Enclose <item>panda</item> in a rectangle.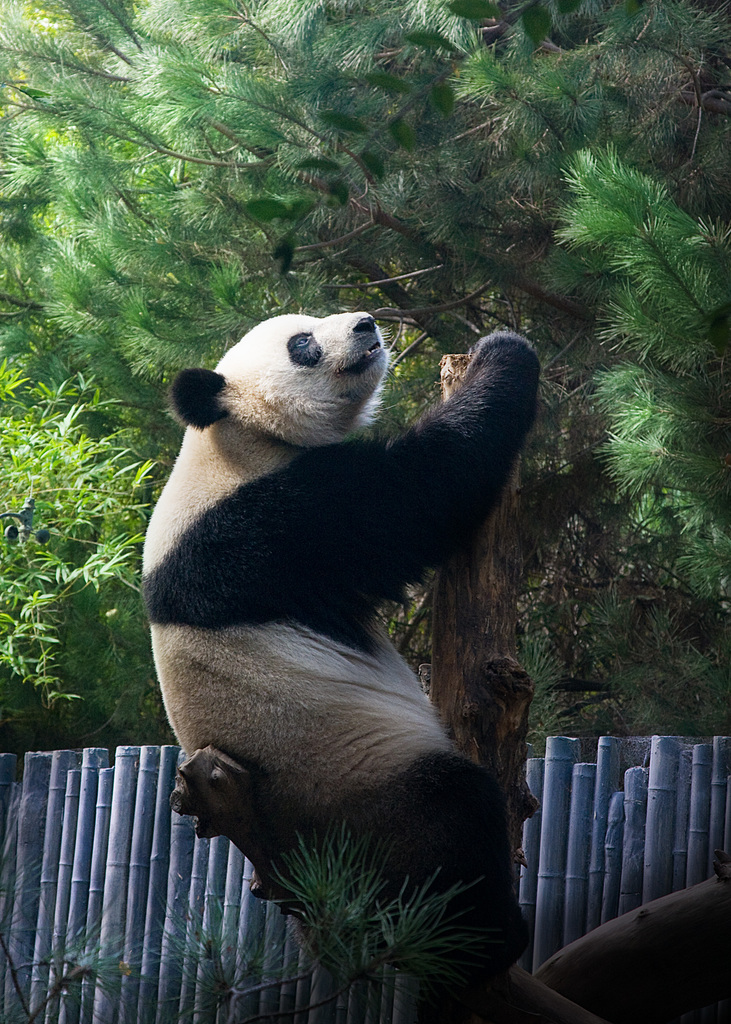
x1=149 y1=296 x2=554 y2=969.
